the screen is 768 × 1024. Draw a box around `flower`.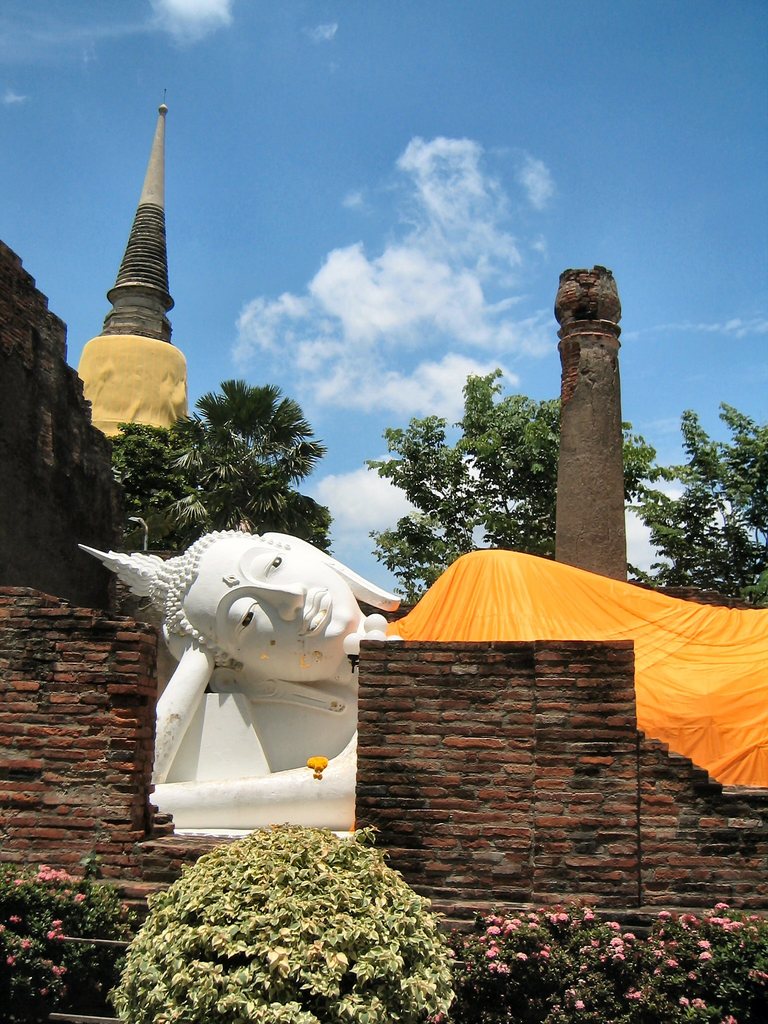
(left=47, top=920, right=63, bottom=939).
